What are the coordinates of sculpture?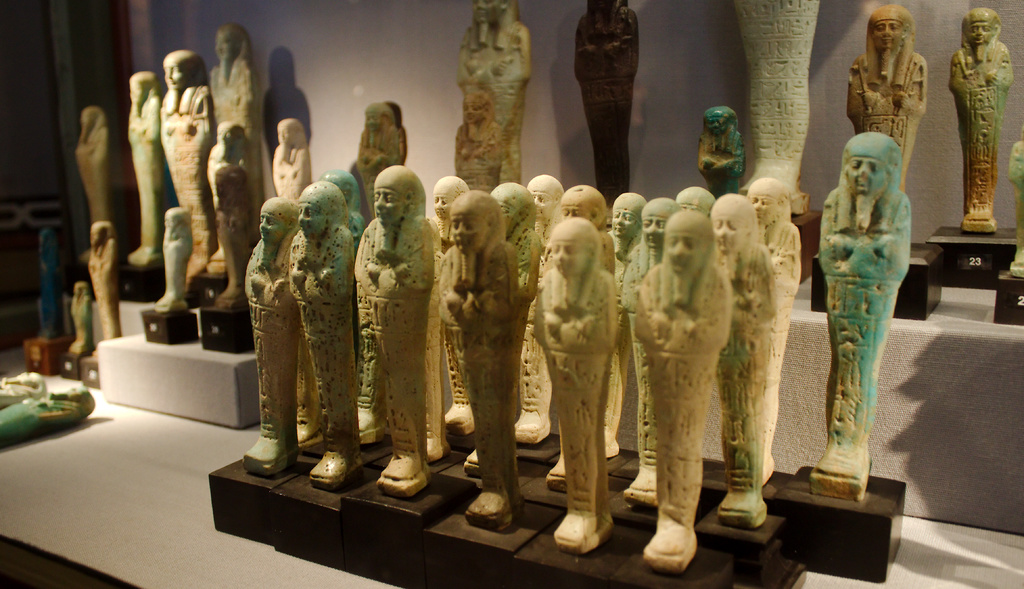
<bbox>0, 366, 45, 407</bbox>.
